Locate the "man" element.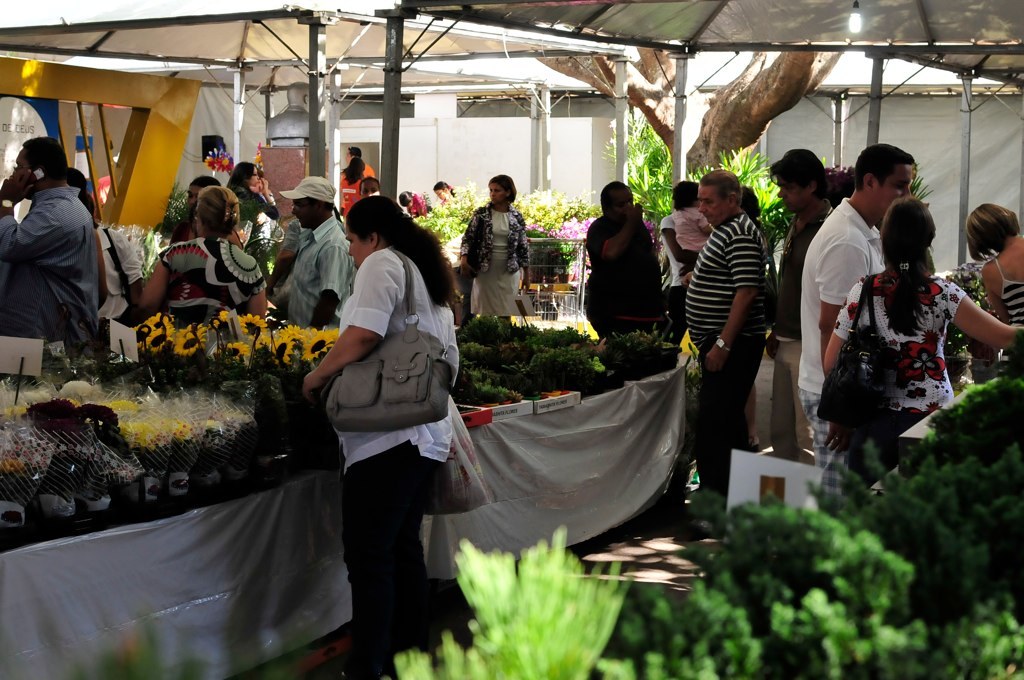
Element bbox: pyautogui.locateOnScreen(771, 150, 829, 466).
